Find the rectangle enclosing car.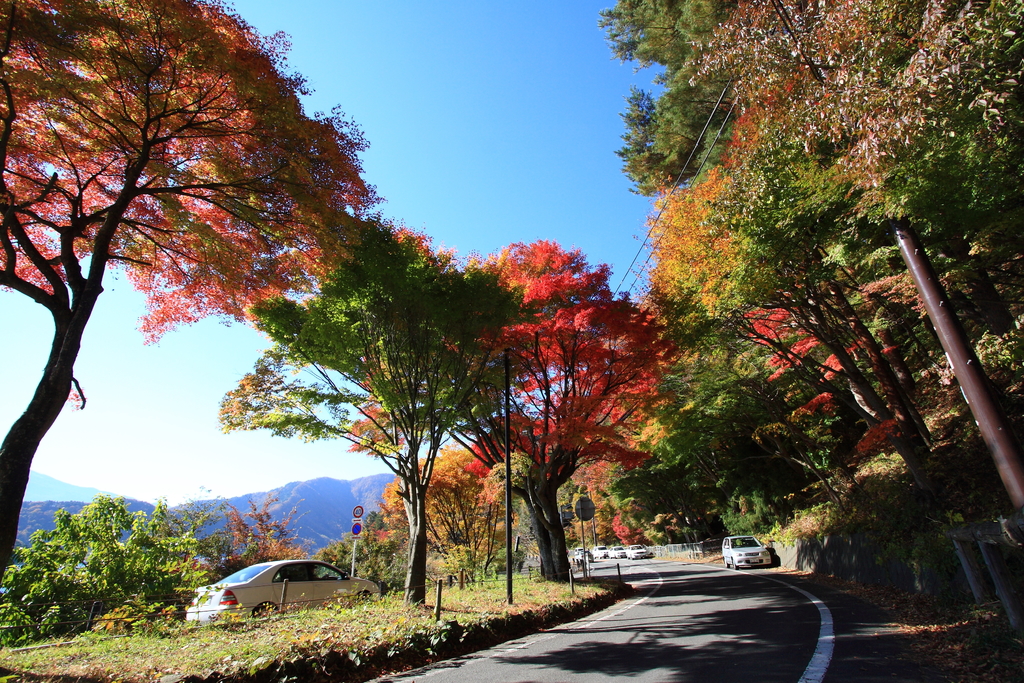
x1=186 y1=557 x2=384 y2=623.
